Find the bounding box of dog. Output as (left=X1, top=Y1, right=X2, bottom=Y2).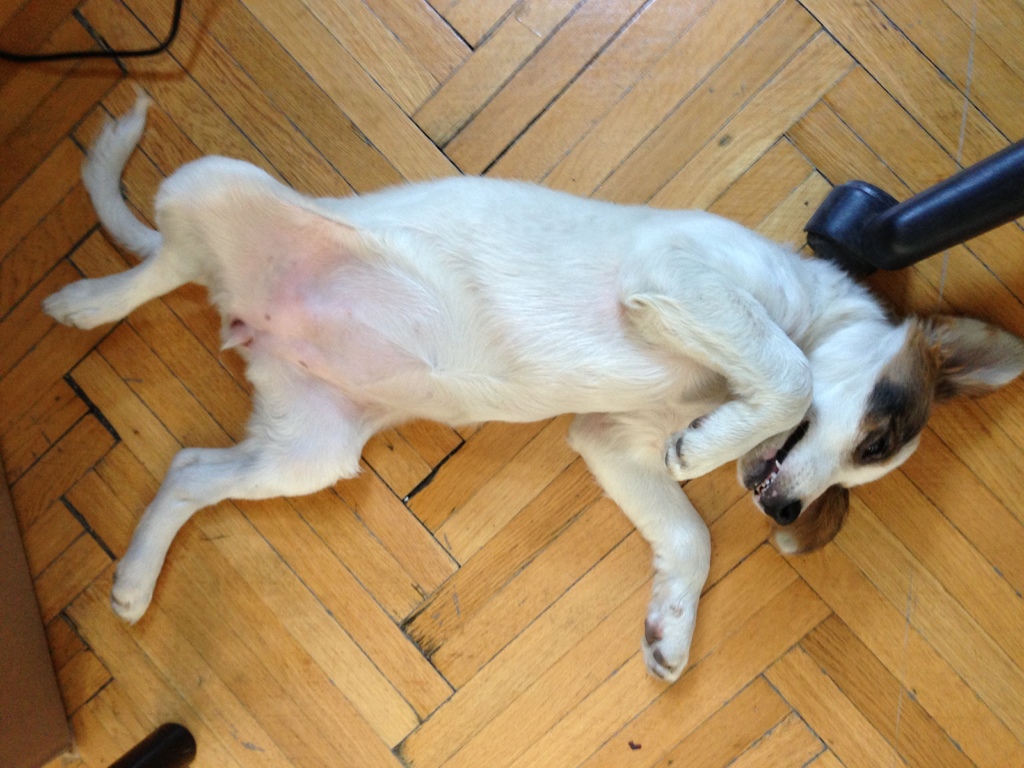
(left=44, top=87, right=1023, bottom=685).
